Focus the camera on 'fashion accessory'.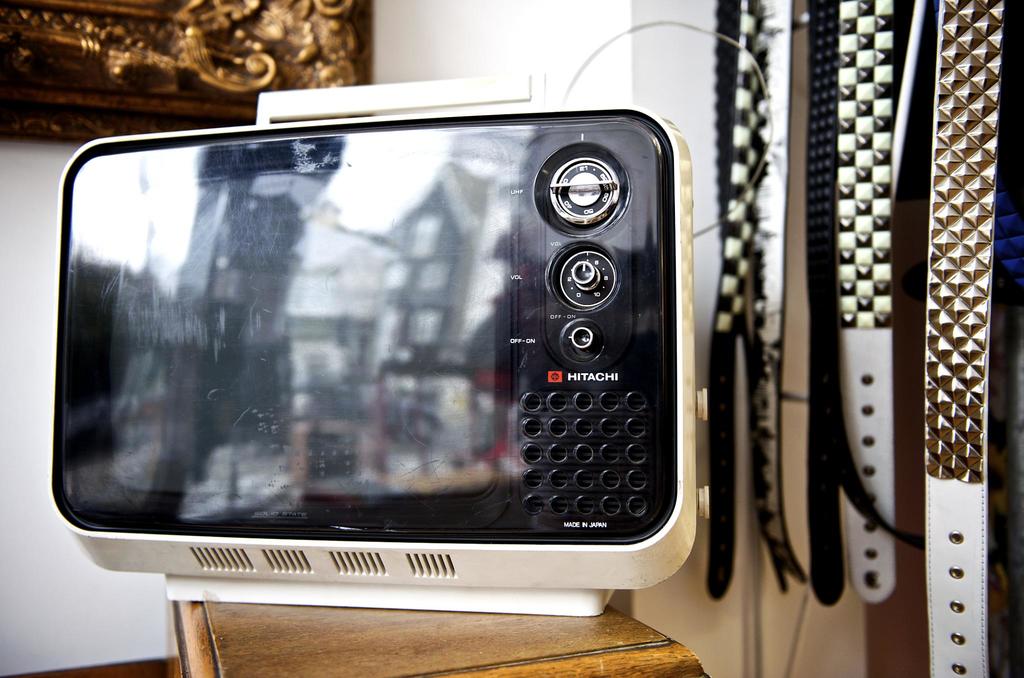
Focus region: bbox=[924, 0, 1004, 677].
